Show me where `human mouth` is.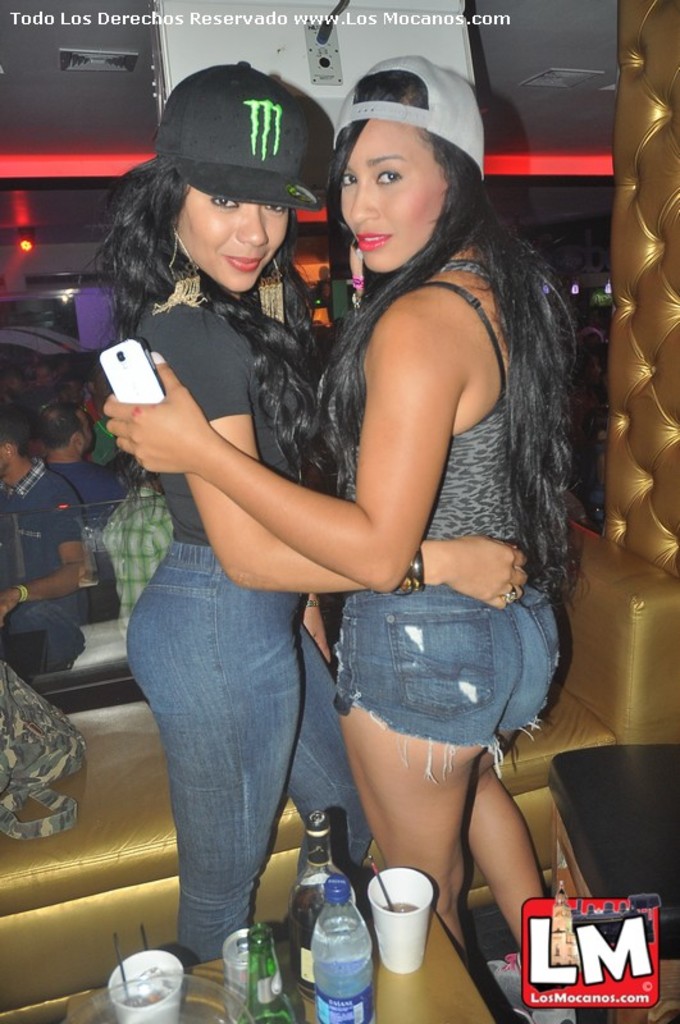
`human mouth` is at 356:230:396:253.
